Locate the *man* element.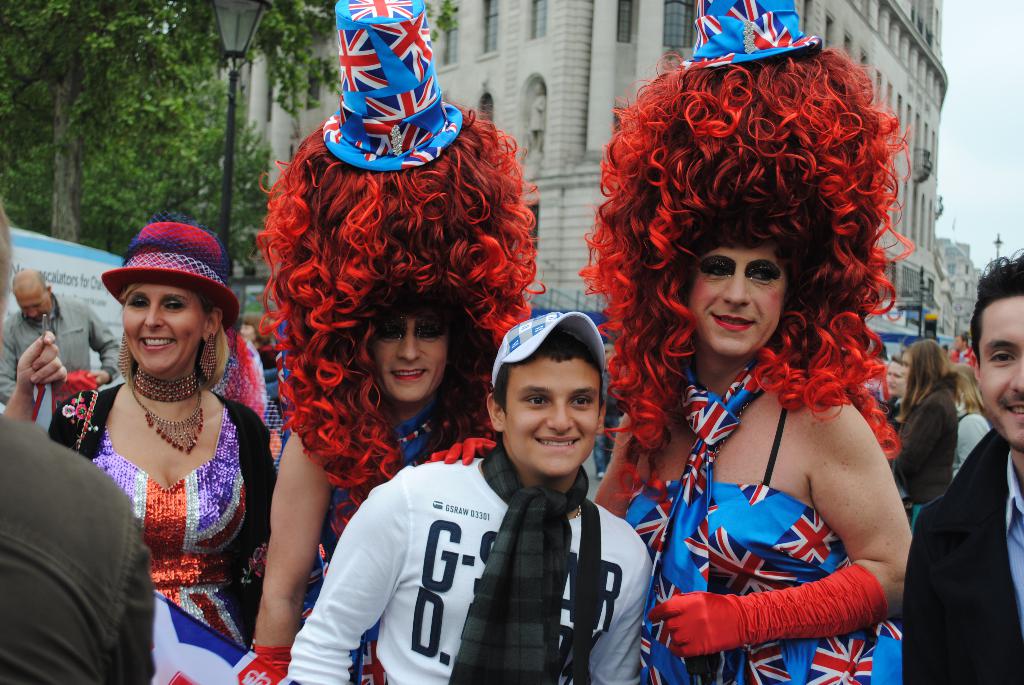
Element bbox: x1=909 y1=248 x2=1023 y2=682.
